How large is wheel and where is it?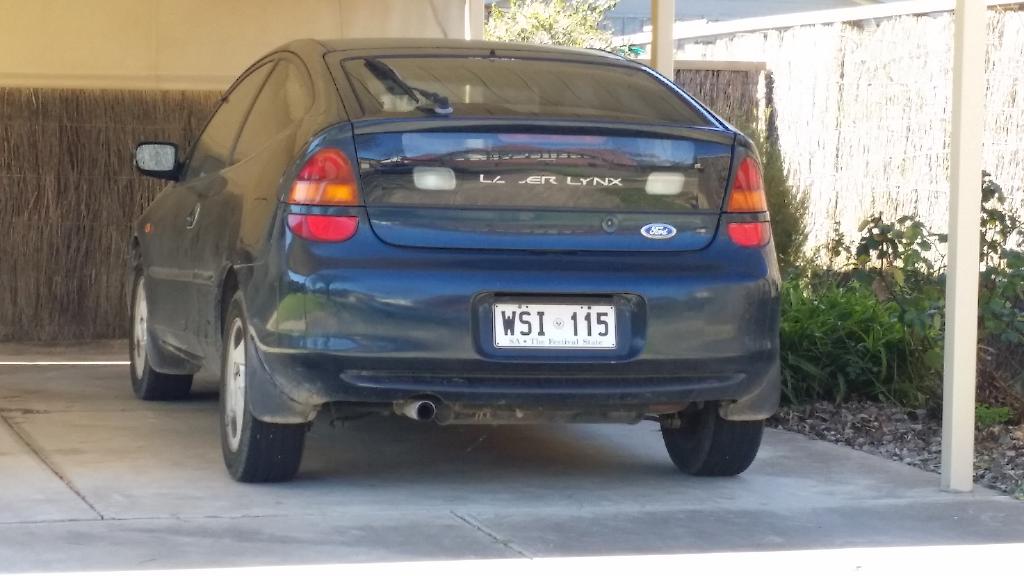
Bounding box: pyautogui.locateOnScreen(222, 291, 306, 481).
